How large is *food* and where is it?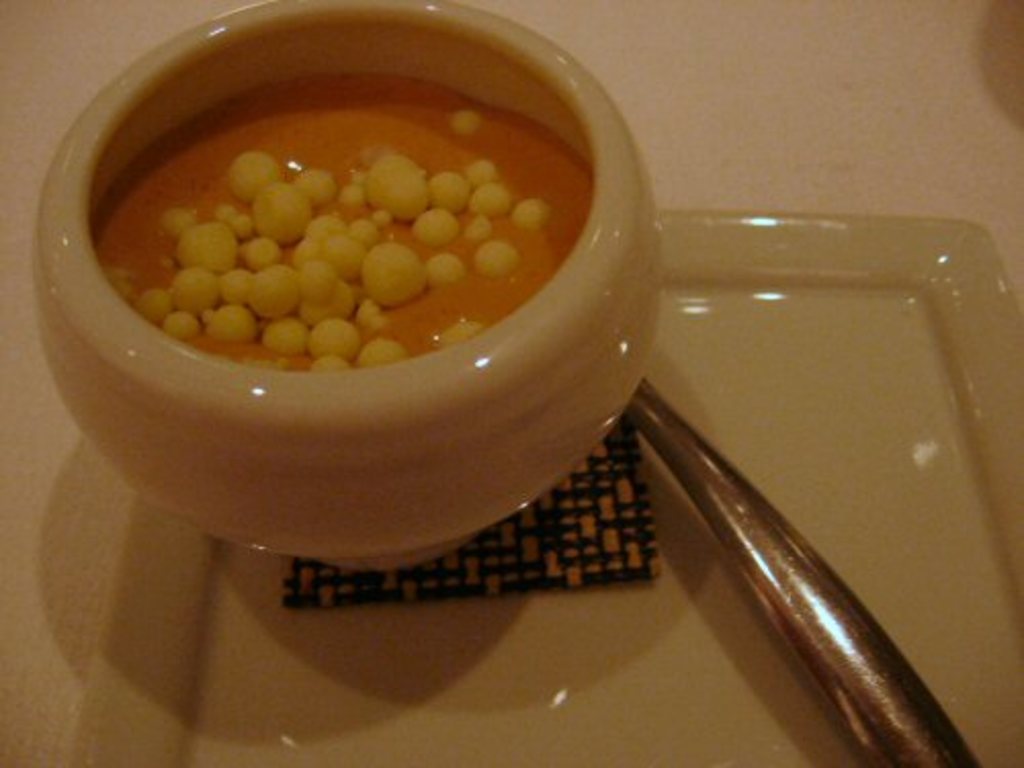
Bounding box: [x1=111, y1=76, x2=596, y2=373].
